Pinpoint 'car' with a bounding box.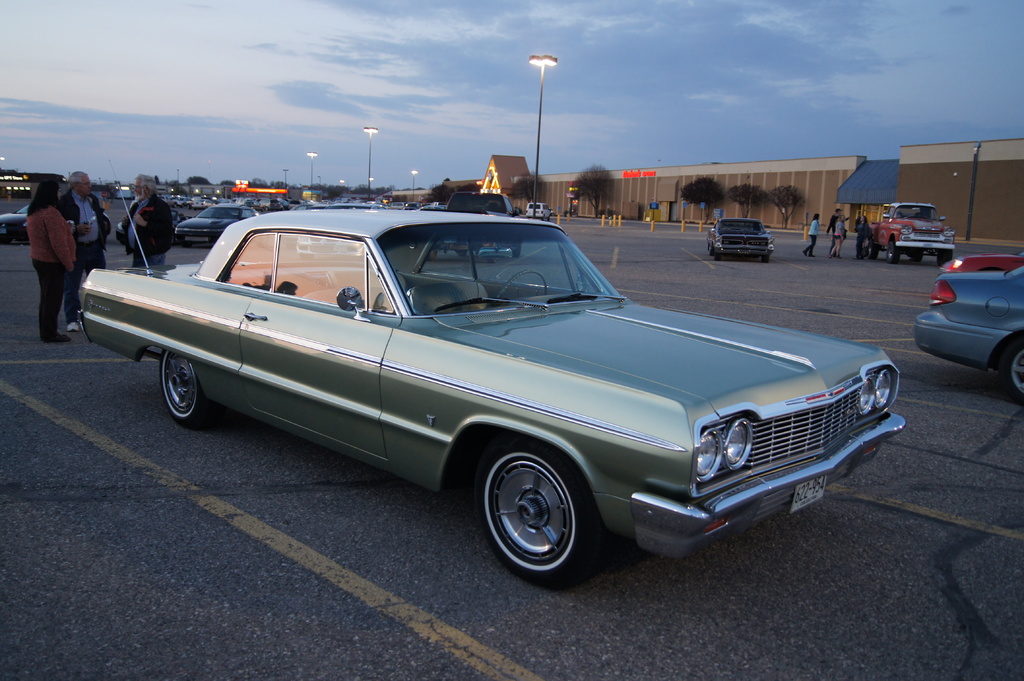
BBox(710, 217, 775, 259).
